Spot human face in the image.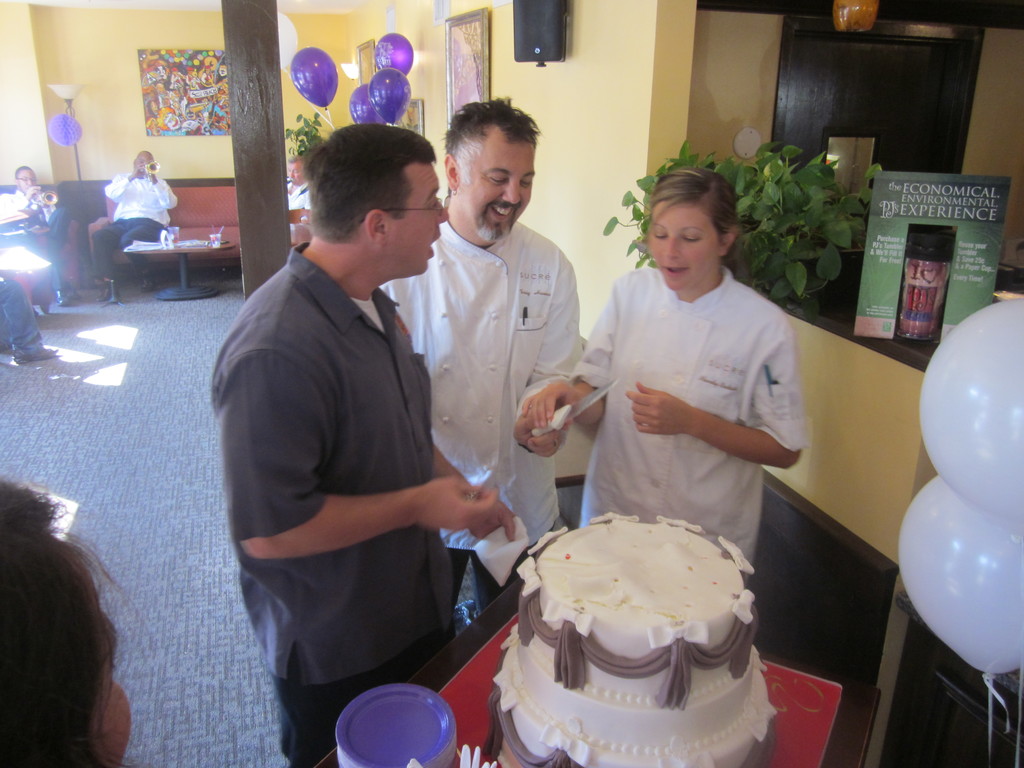
human face found at 461:129:533:243.
